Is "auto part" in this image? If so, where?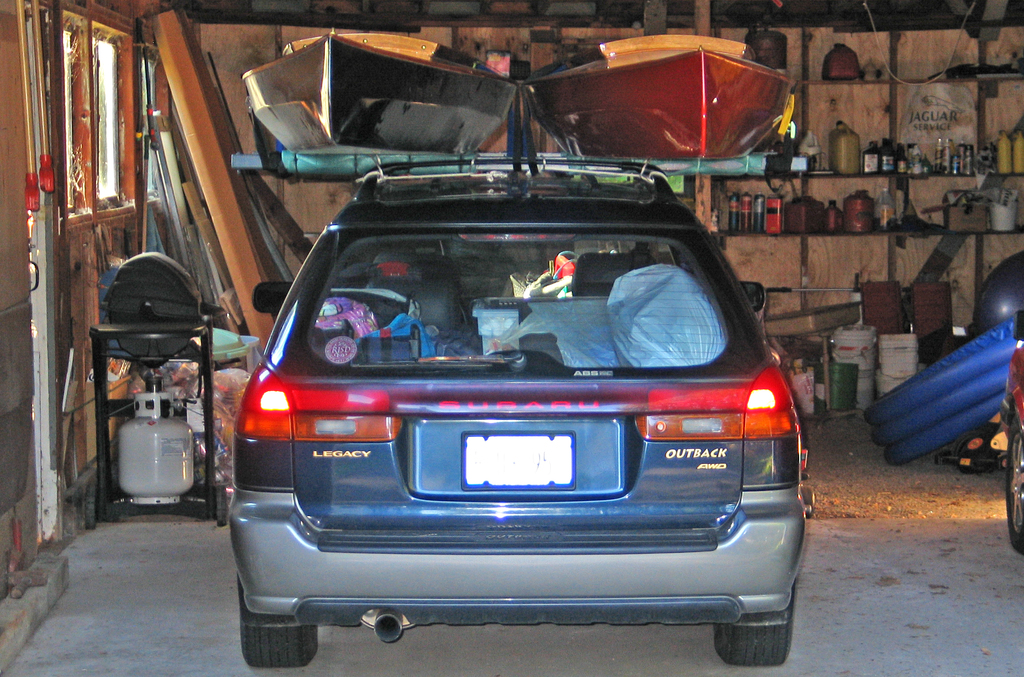
Yes, at left=1005, top=307, right=1023, bottom=416.
